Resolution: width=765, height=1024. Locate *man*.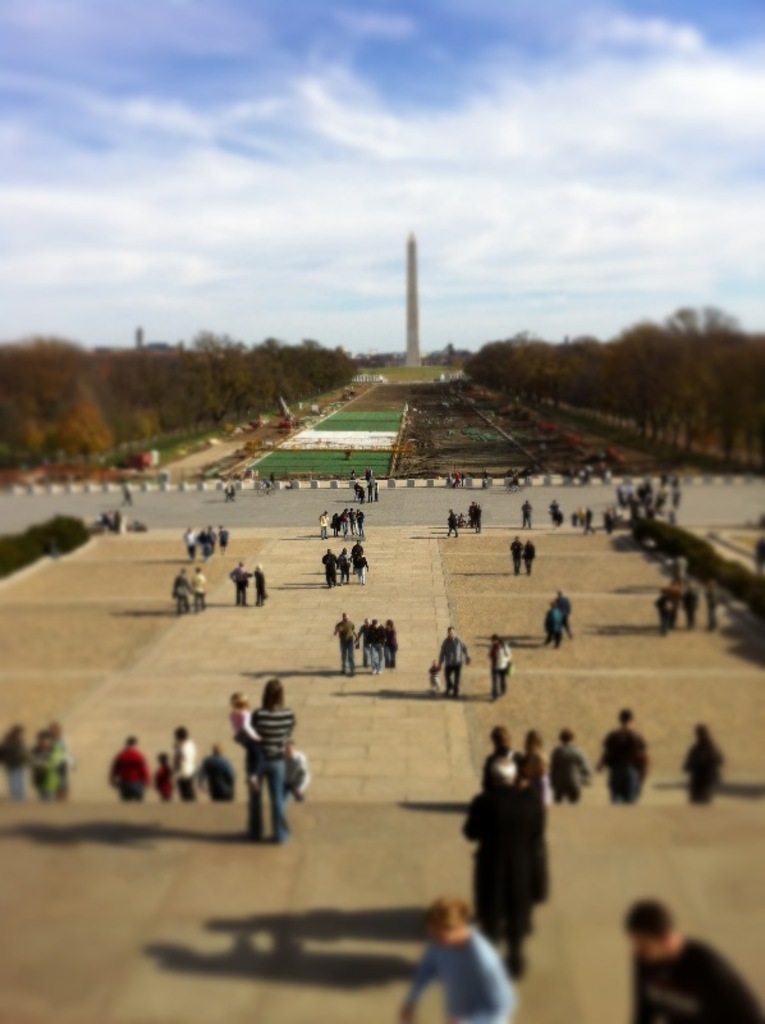
<region>514, 497, 532, 531</region>.
